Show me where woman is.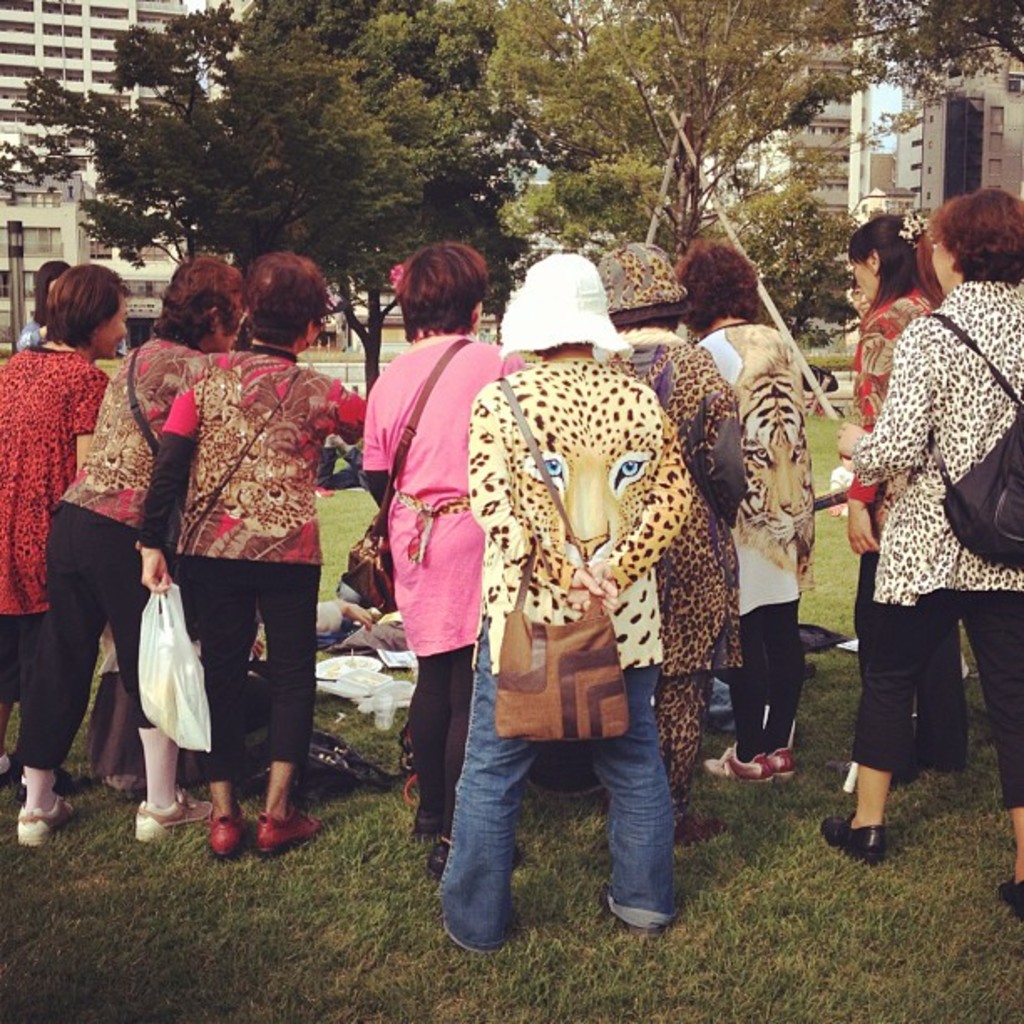
woman is at pyautogui.locateOnScreen(847, 211, 967, 788).
